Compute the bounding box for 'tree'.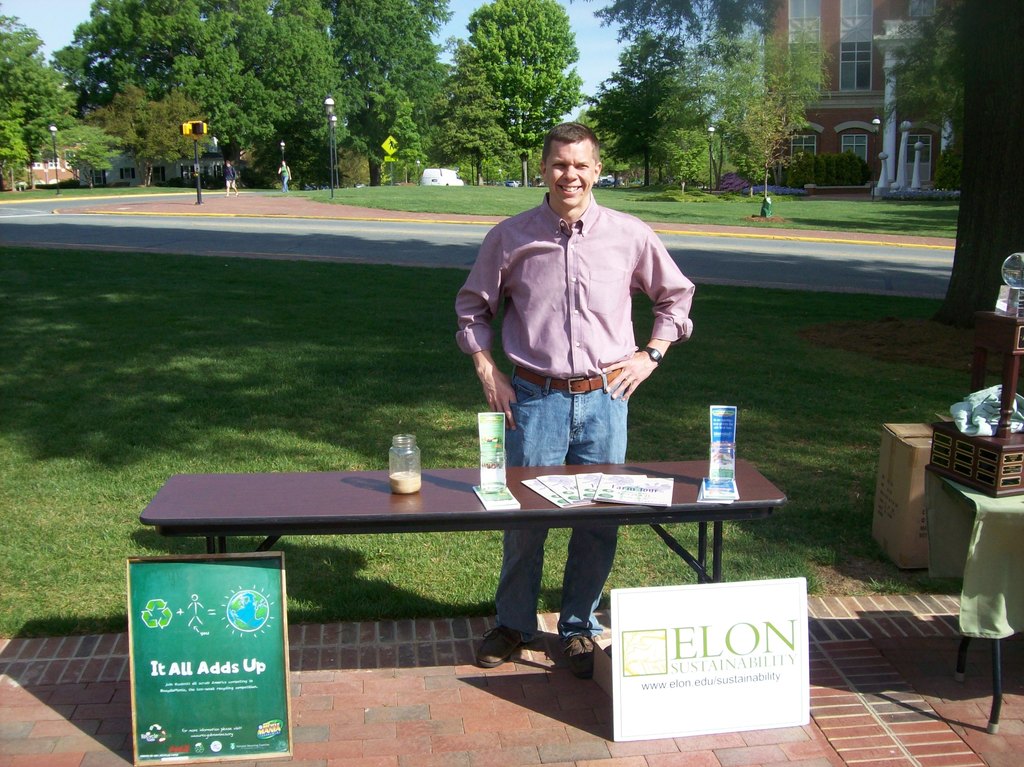
<region>886, 0, 968, 193</region>.
